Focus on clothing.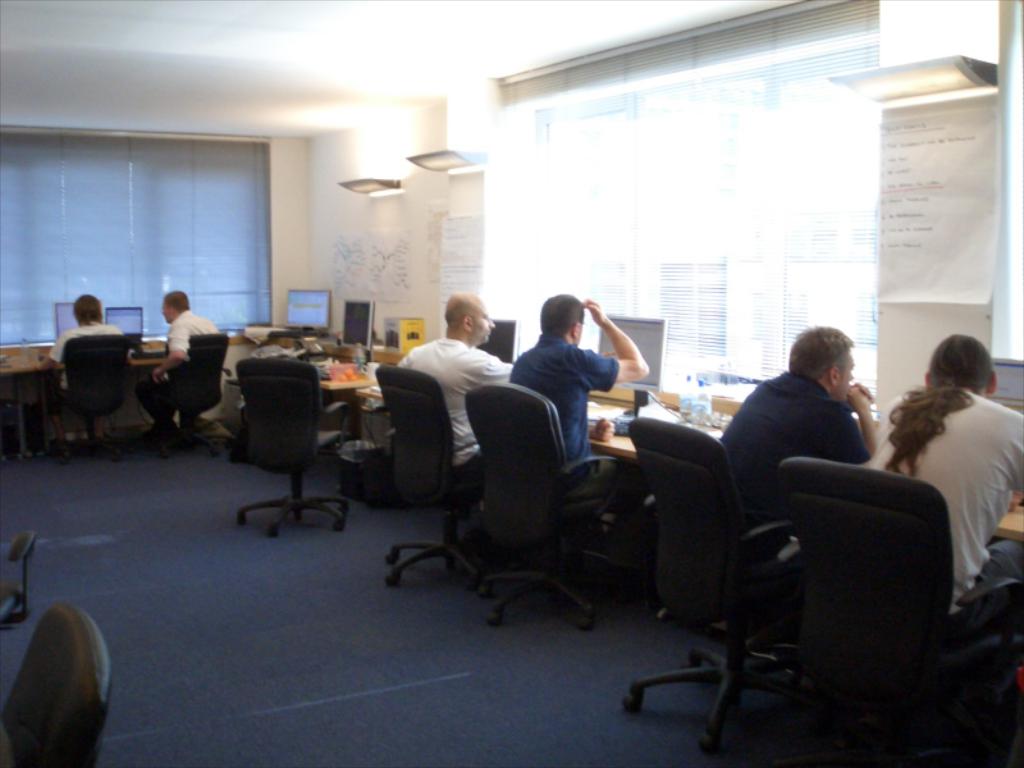
Focused at box=[516, 330, 611, 488].
